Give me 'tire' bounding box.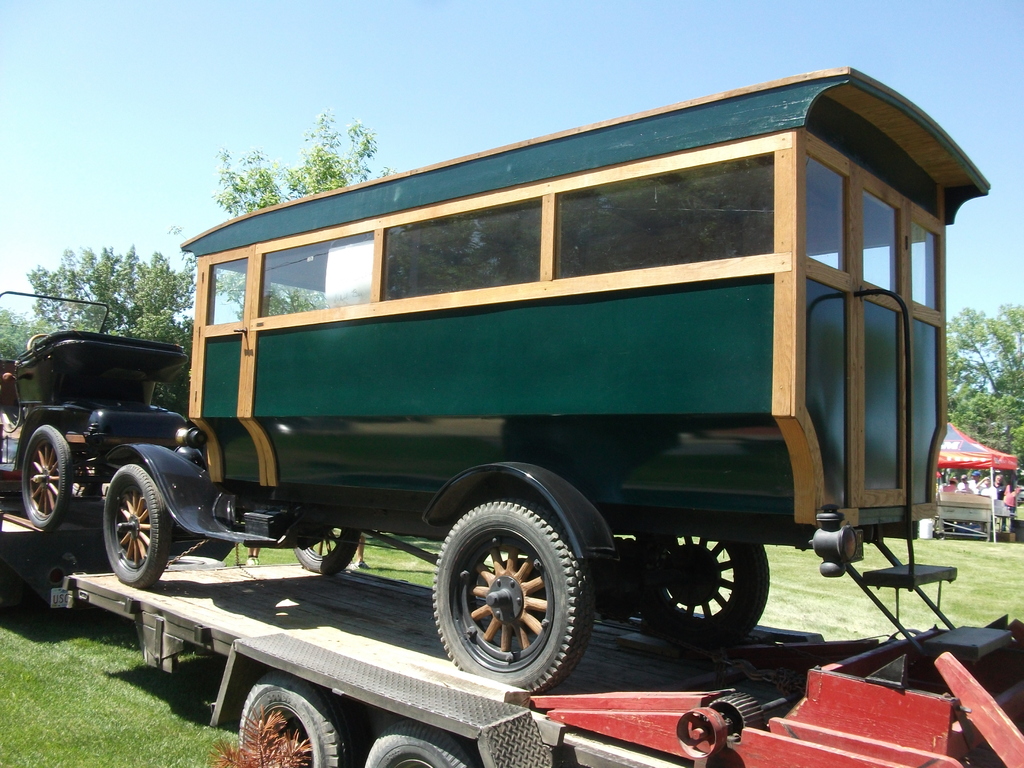
x1=291, y1=529, x2=359, y2=580.
